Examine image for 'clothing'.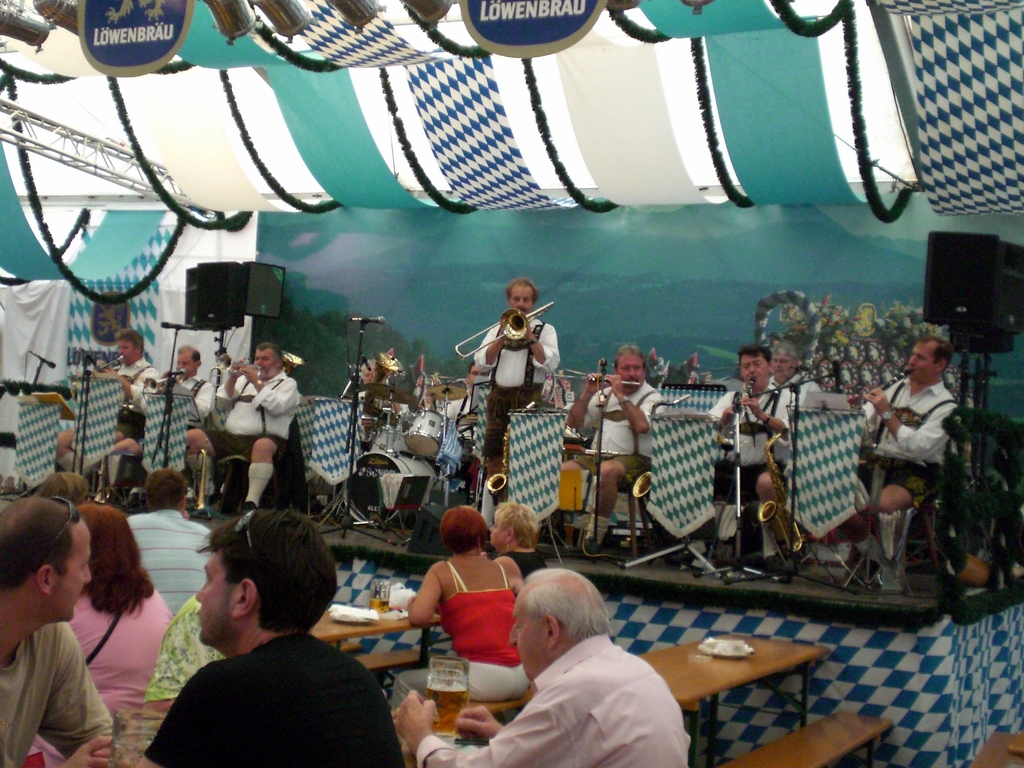
Examination result: l=576, t=381, r=668, b=481.
